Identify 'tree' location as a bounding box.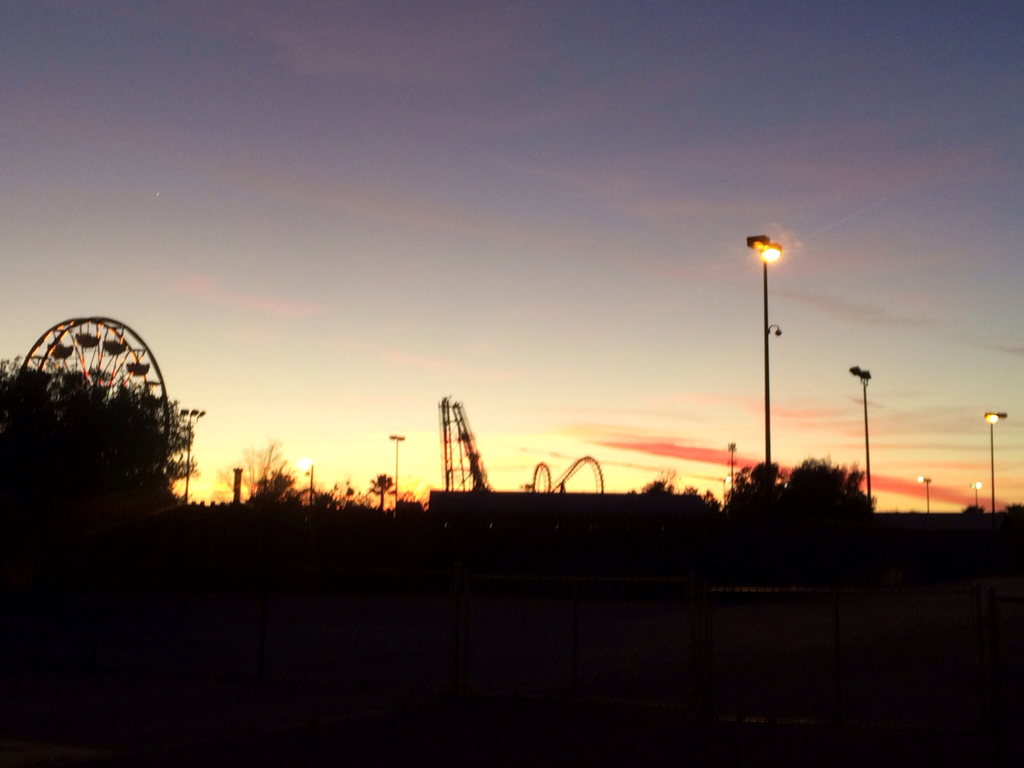
left=363, top=472, right=399, bottom=512.
